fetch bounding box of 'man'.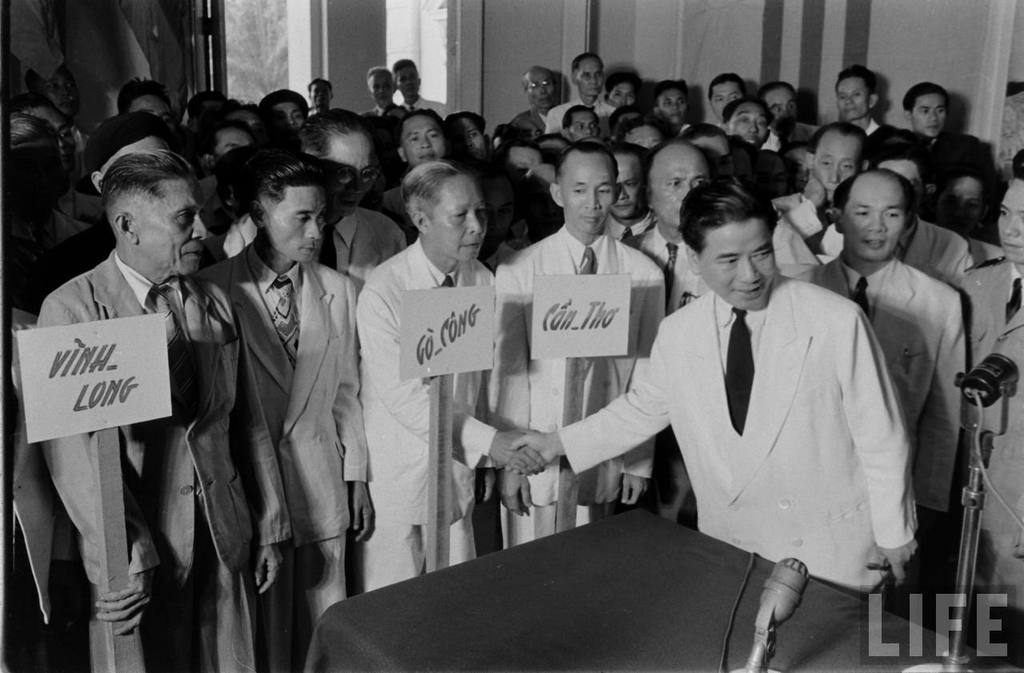
Bbox: <region>863, 134, 977, 286</region>.
